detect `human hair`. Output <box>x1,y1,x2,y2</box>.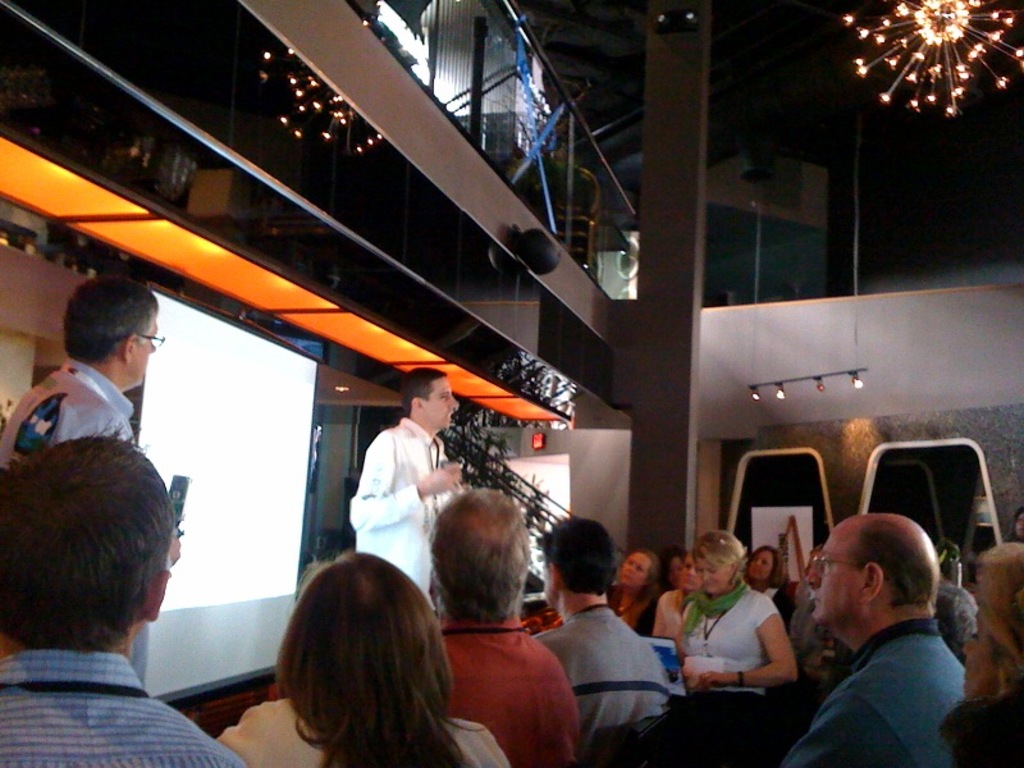
<box>846,517,940,613</box>.
